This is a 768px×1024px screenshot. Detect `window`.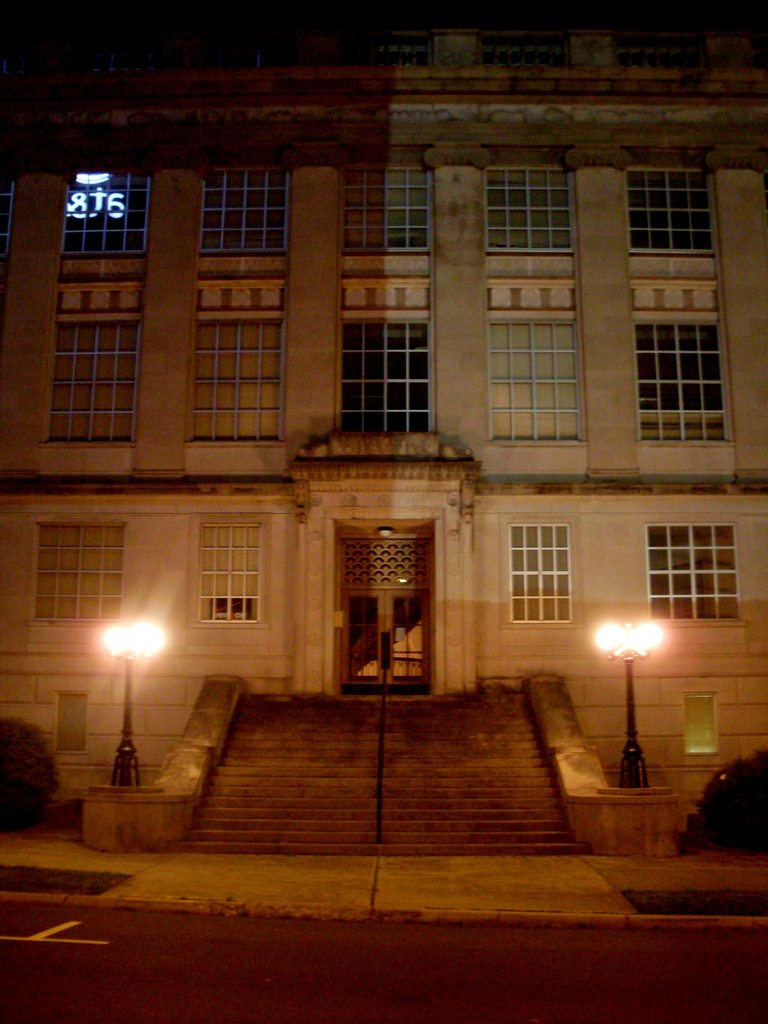
crop(633, 321, 730, 447).
